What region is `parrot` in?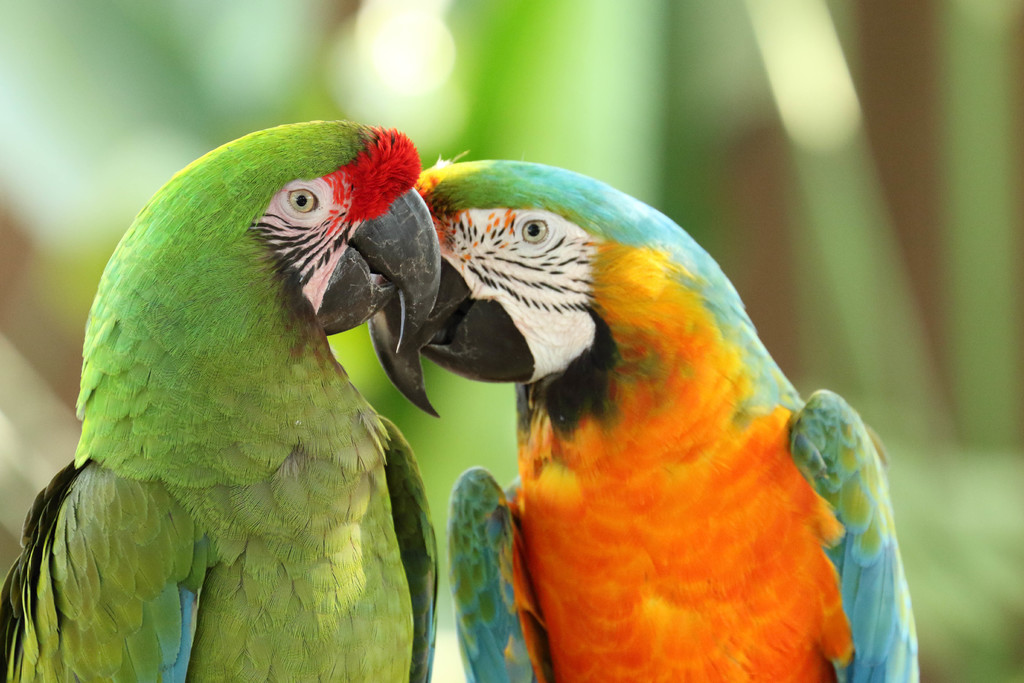
(0,118,445,682).
